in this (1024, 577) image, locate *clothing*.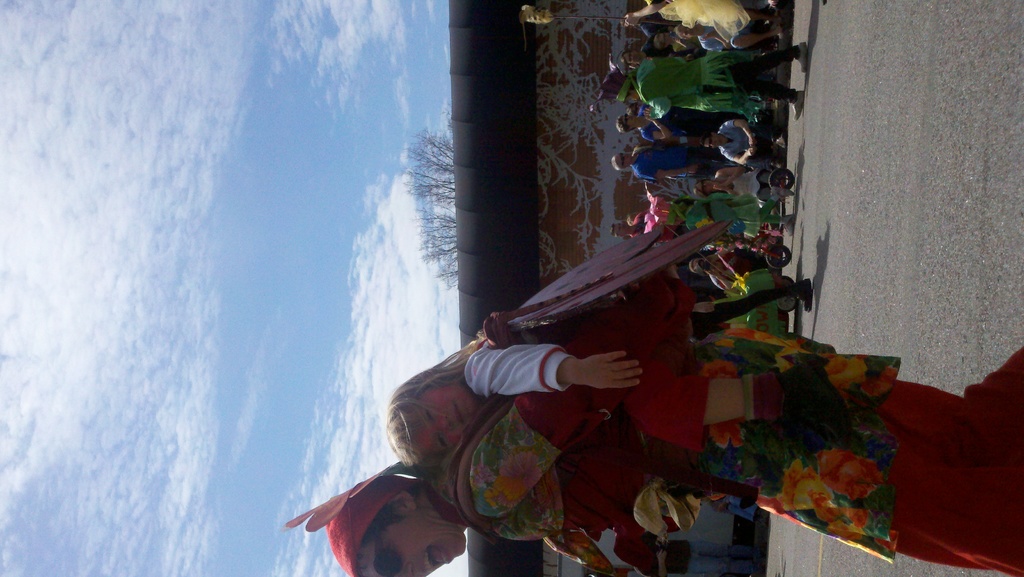
Bounding box: <box>449,270,707,462</box>.
